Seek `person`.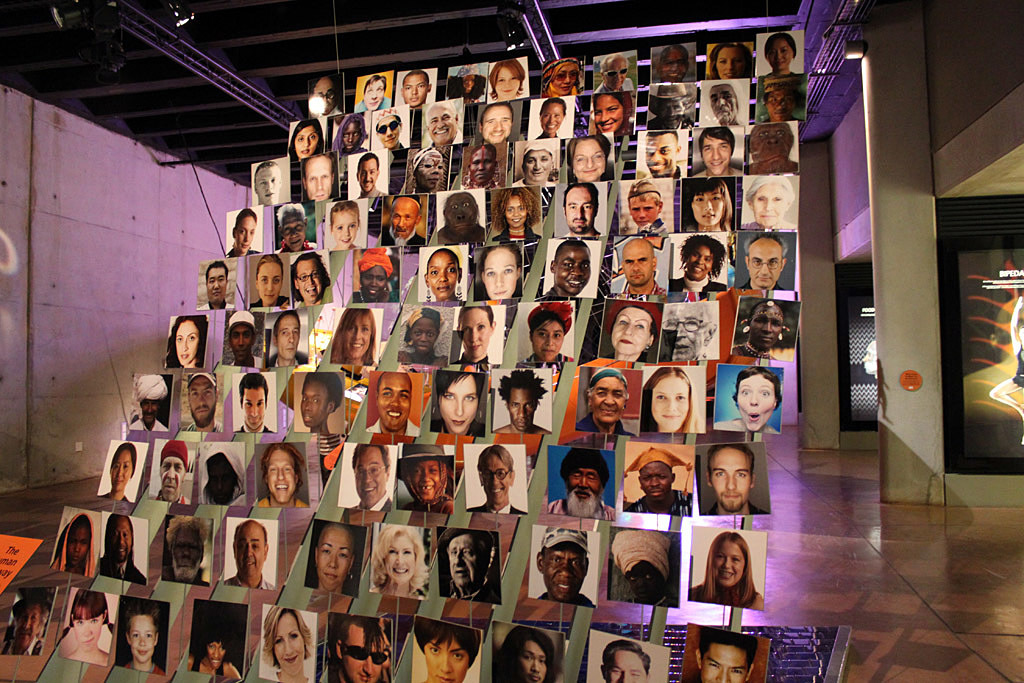
<bbox>236, 368, 273, 439</bbox>.
